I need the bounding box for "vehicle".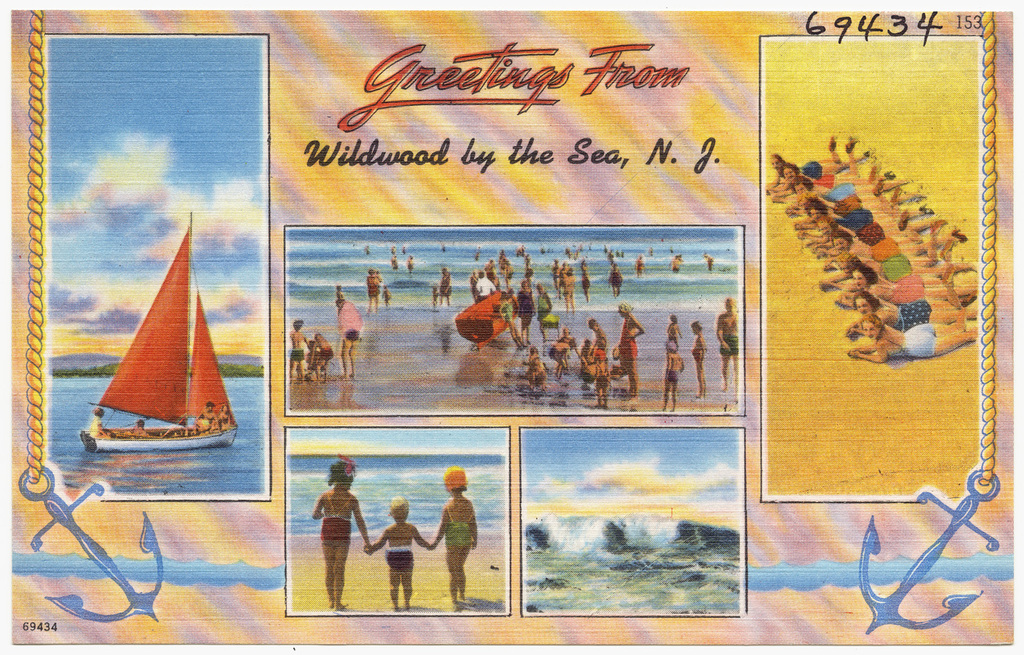
Here it is: crop(82, 209, 242, 454).
